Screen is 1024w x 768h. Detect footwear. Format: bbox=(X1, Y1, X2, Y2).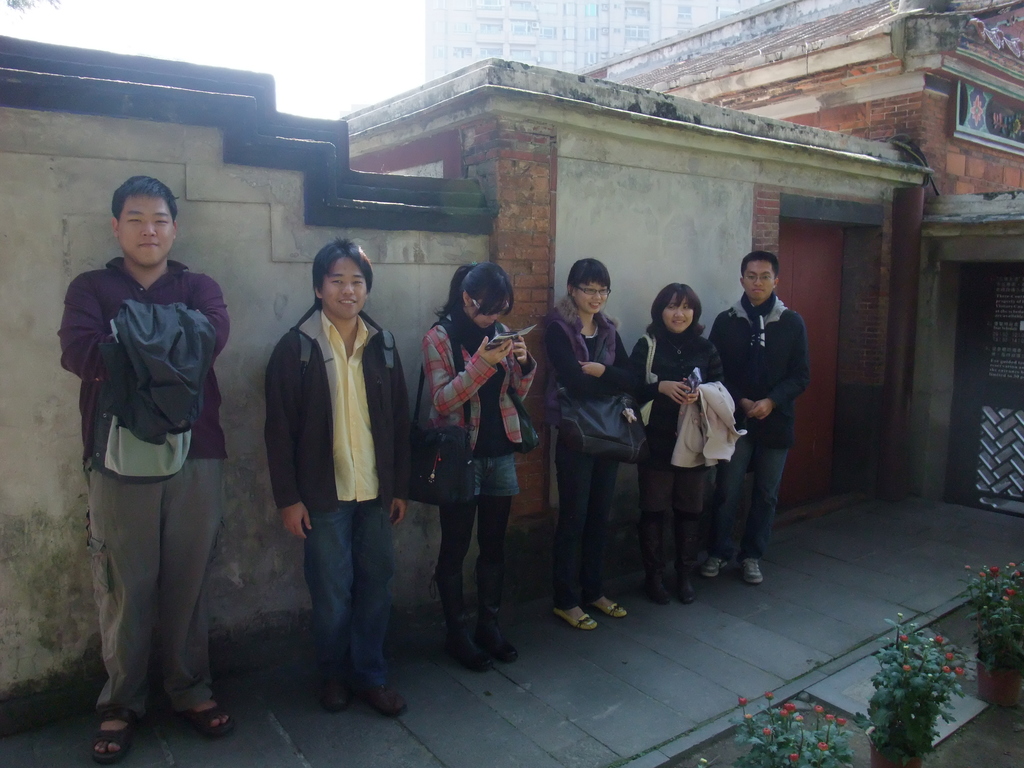
bbox=(644, 573, 671, 611).
